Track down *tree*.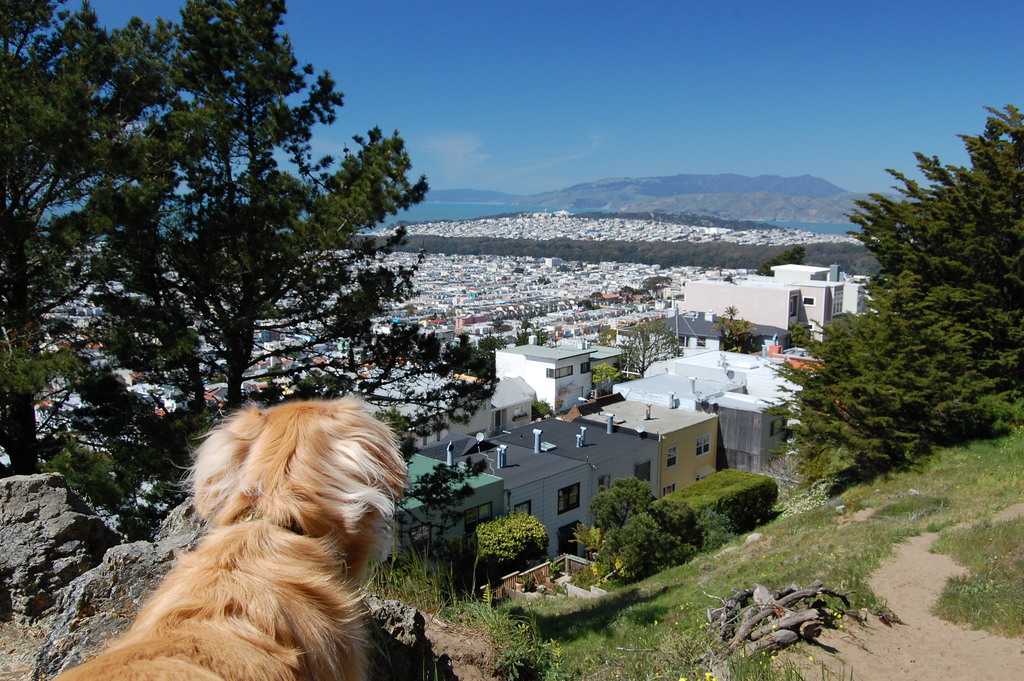
Tracked to (596, 329, 618, 347).
